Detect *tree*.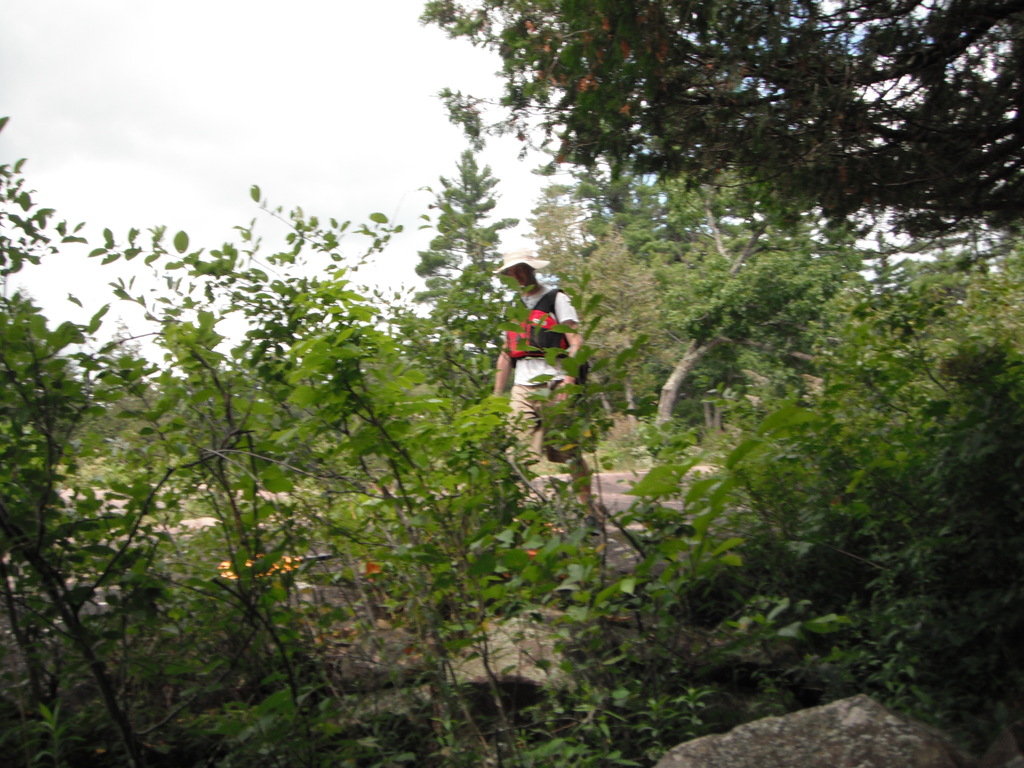
Detected at (x1=0, y1=0, x2=1022, y2=767).
